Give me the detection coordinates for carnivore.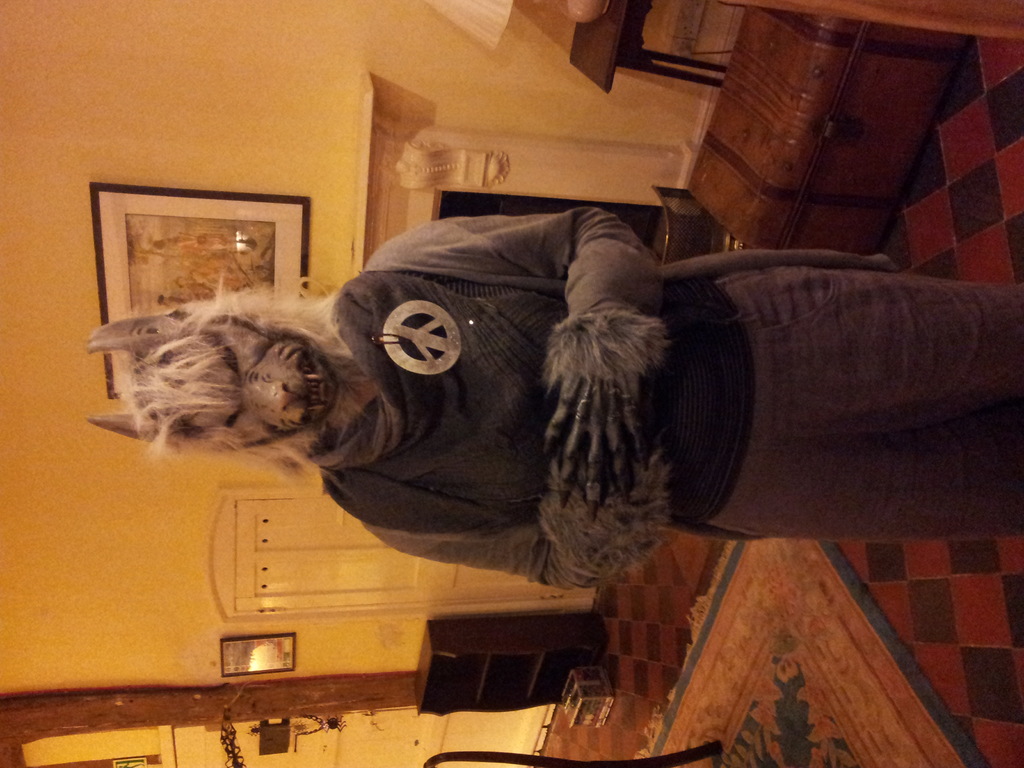
(83,204,1023,593).
